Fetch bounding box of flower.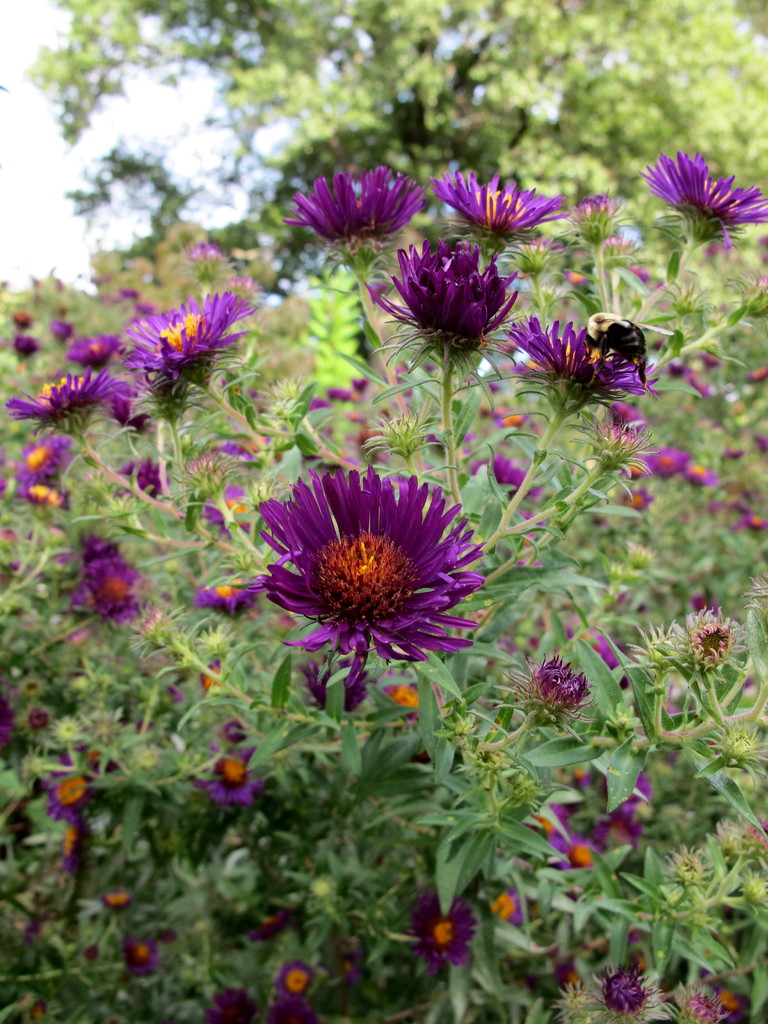
Bbox: Rect(124, 287, 255, 389).
